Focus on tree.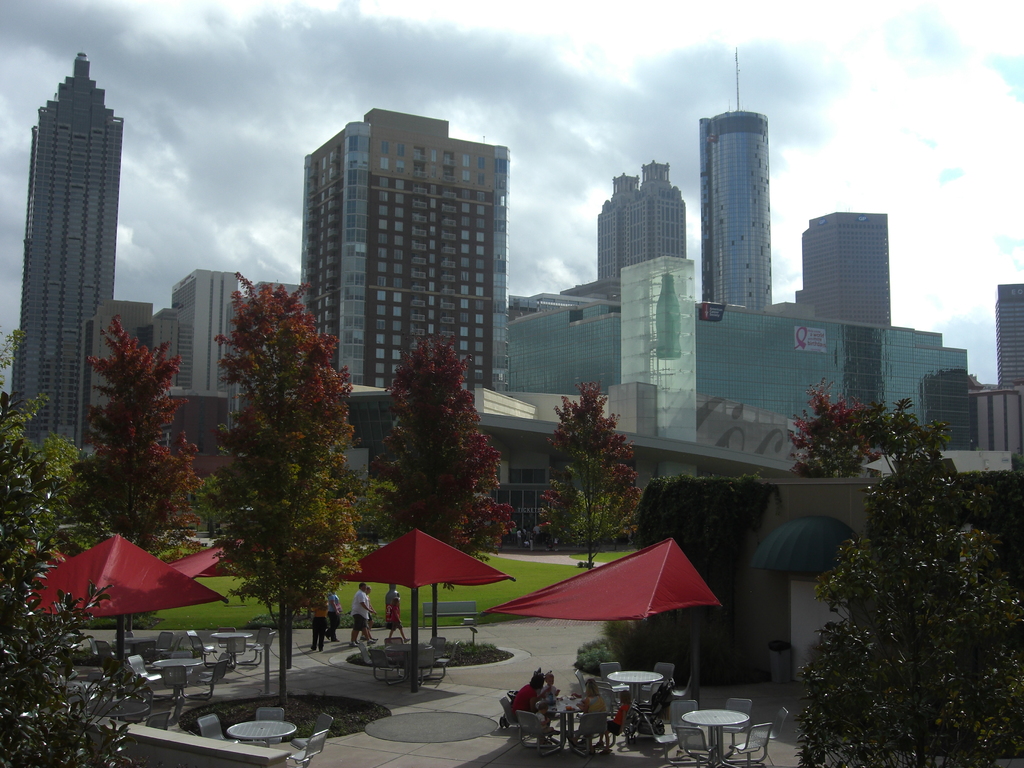
Focused at select_region(534, 383, 637, 569).
